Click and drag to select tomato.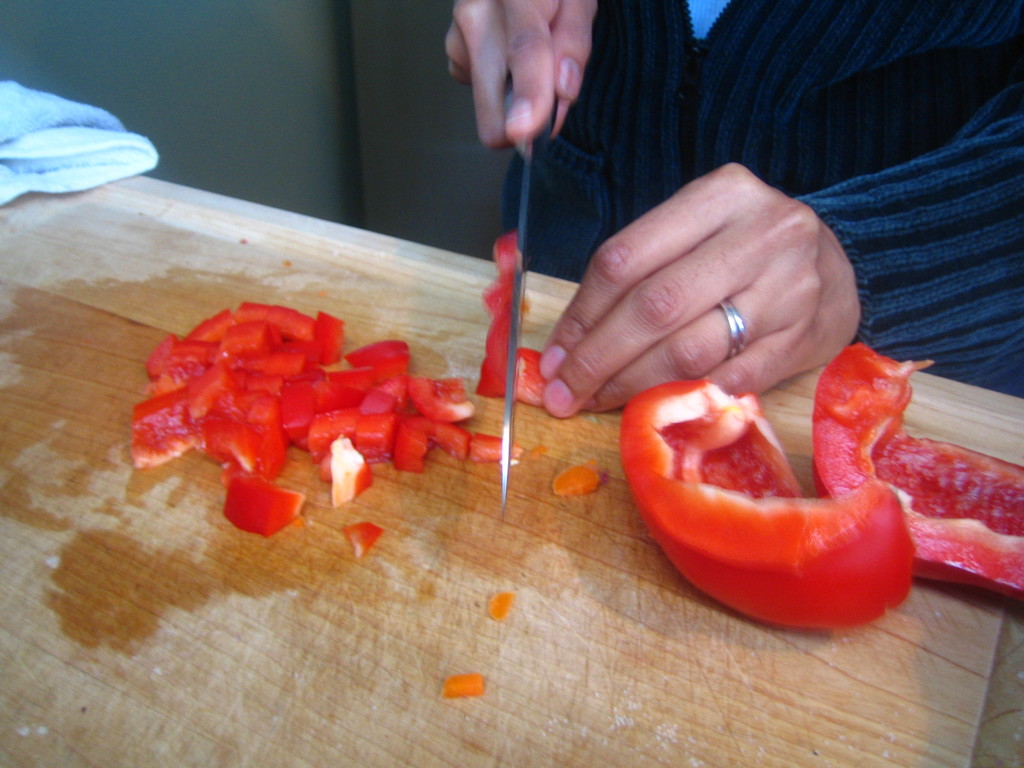
Selection: (x1=620, y1=340, x2=1023, y2=639).
